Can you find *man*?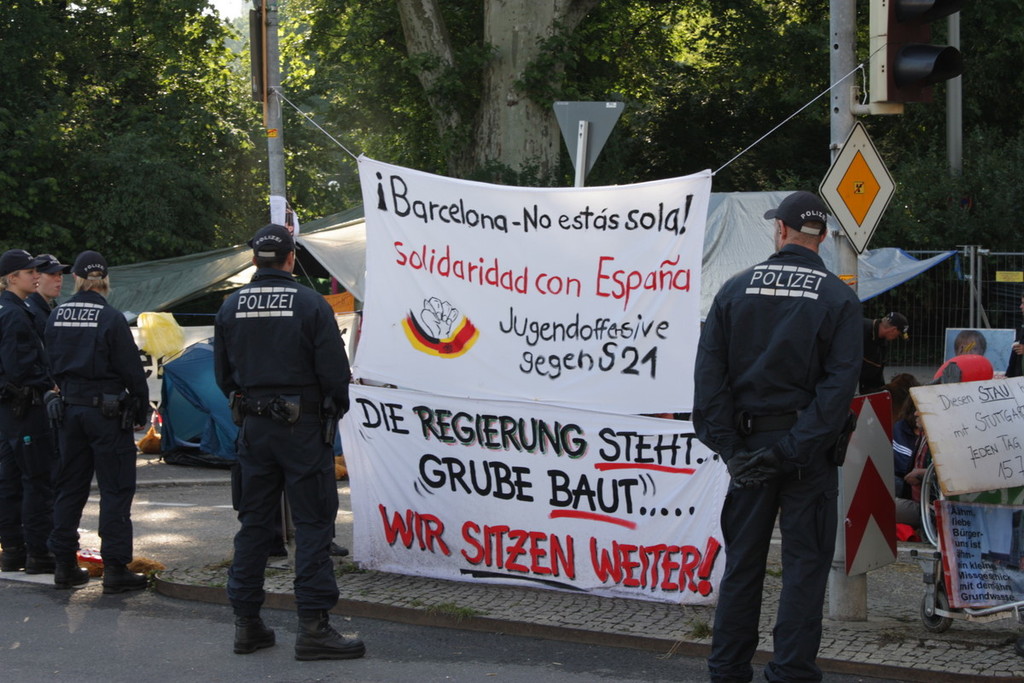
Yes, bounding box: select_region(39, 248, 148, 590).
